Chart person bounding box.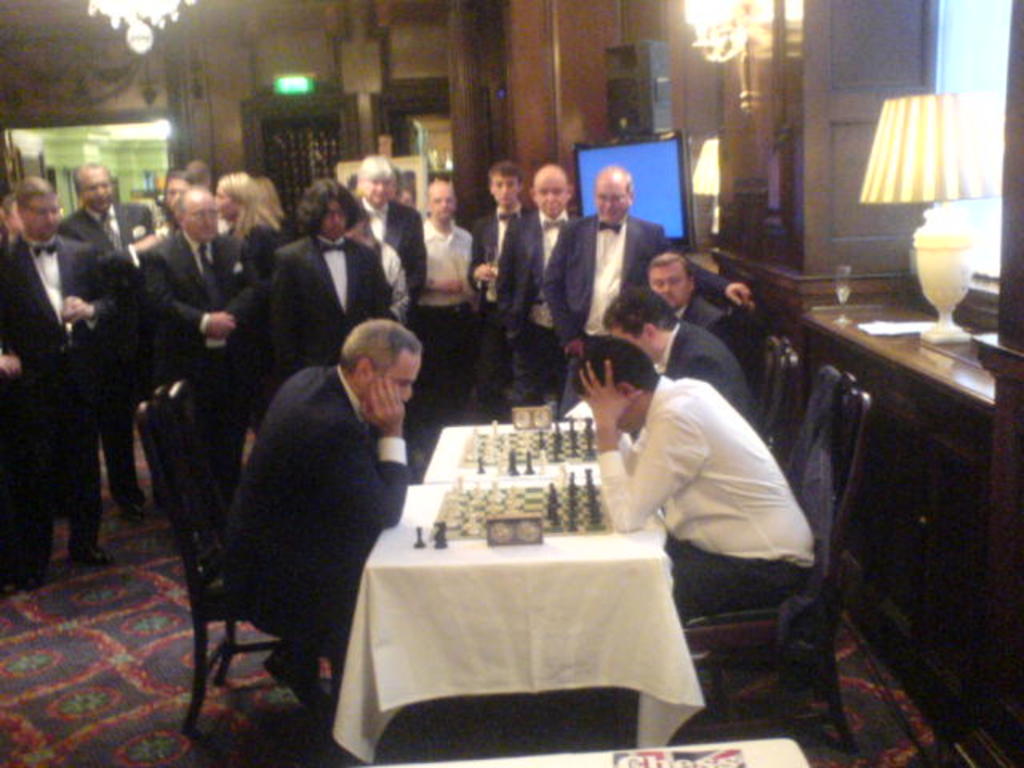
Charted: 0,171,150,587.
